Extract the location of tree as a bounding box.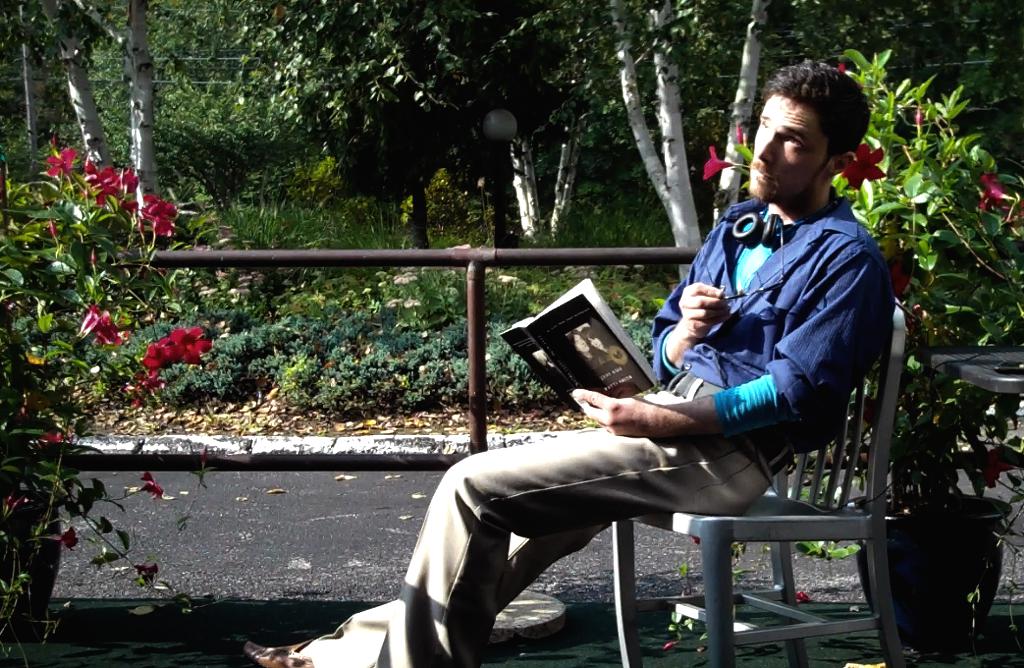
region(0, 0, 1023, 305).
